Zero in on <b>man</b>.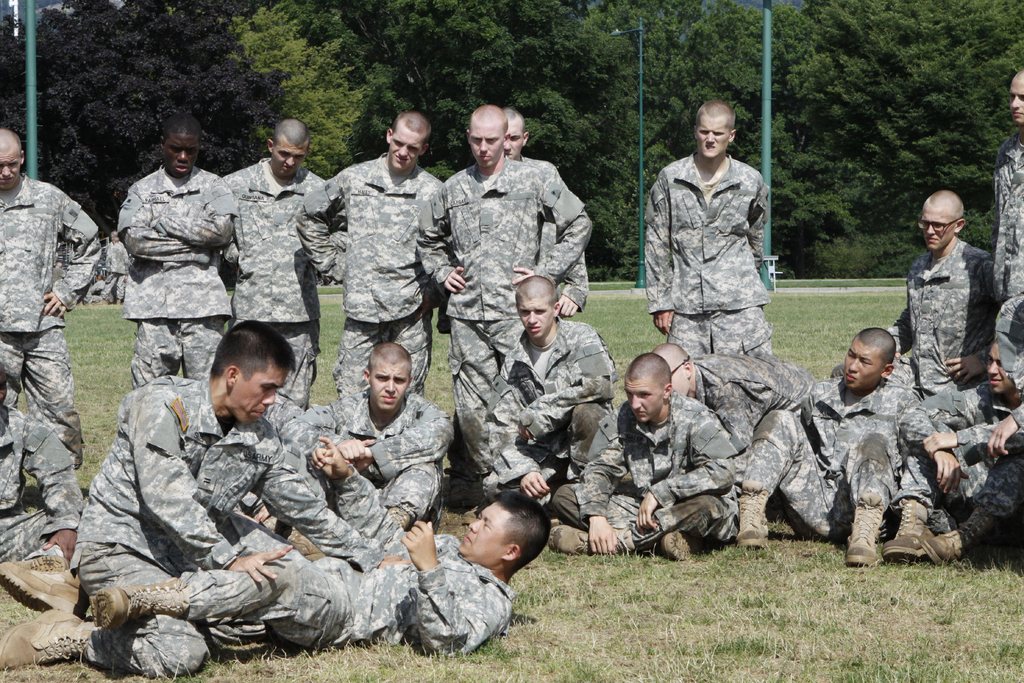
Zeroed in: region(650, 340, 819, 452).
